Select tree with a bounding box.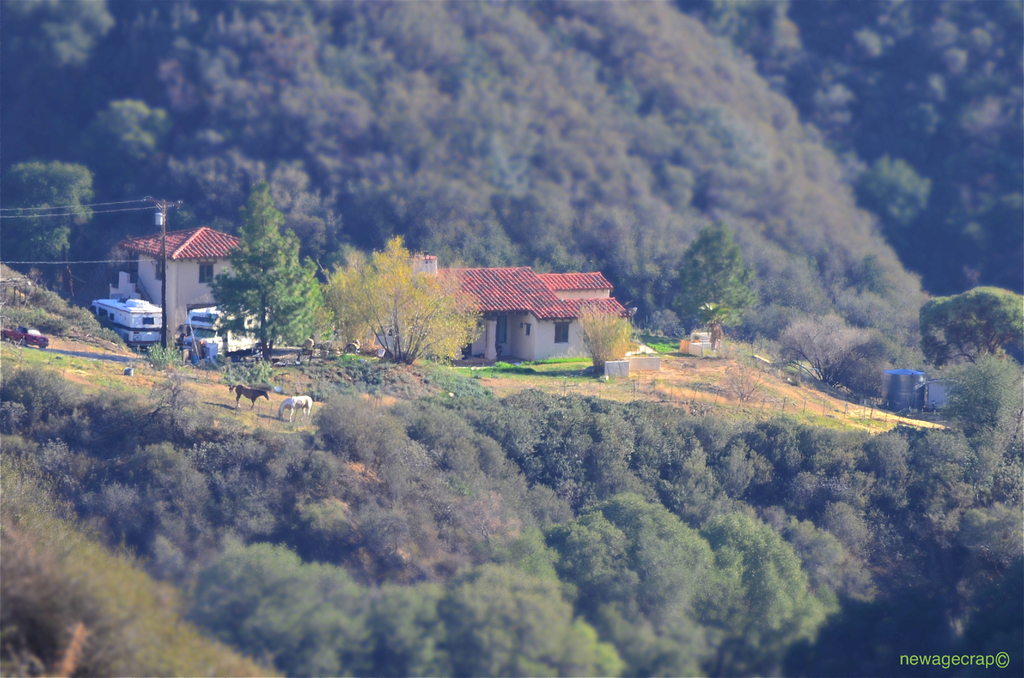
box=[210, 185, 332, 389].
